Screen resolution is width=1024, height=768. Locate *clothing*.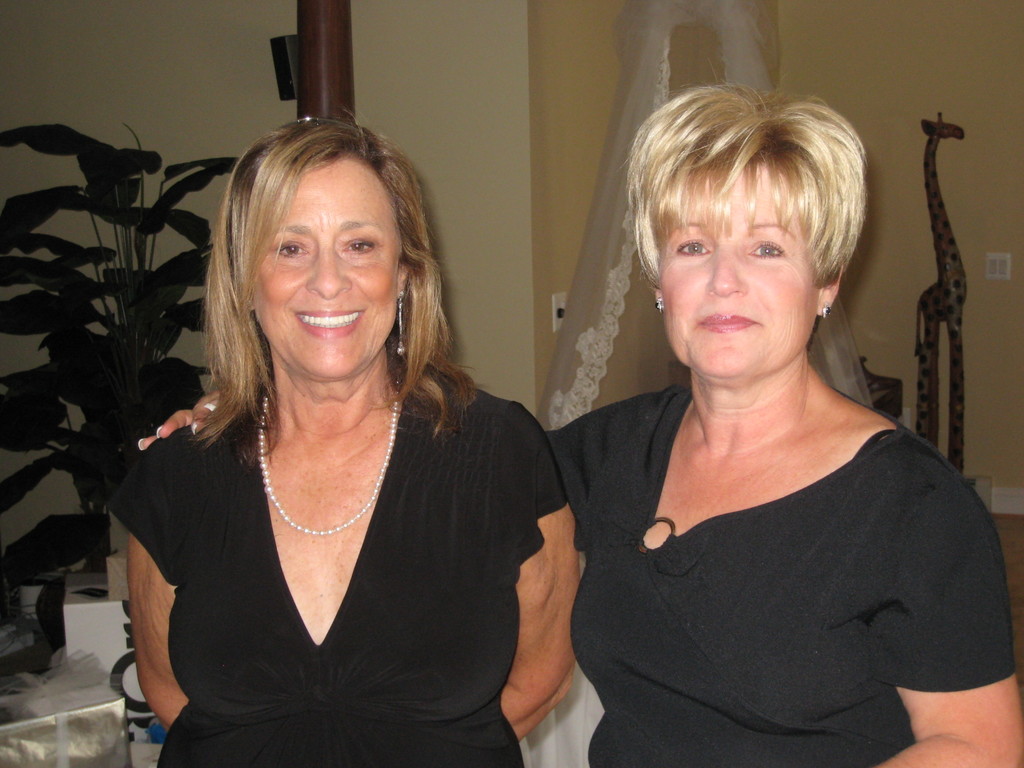
<box>110,343,568,767</box>.
